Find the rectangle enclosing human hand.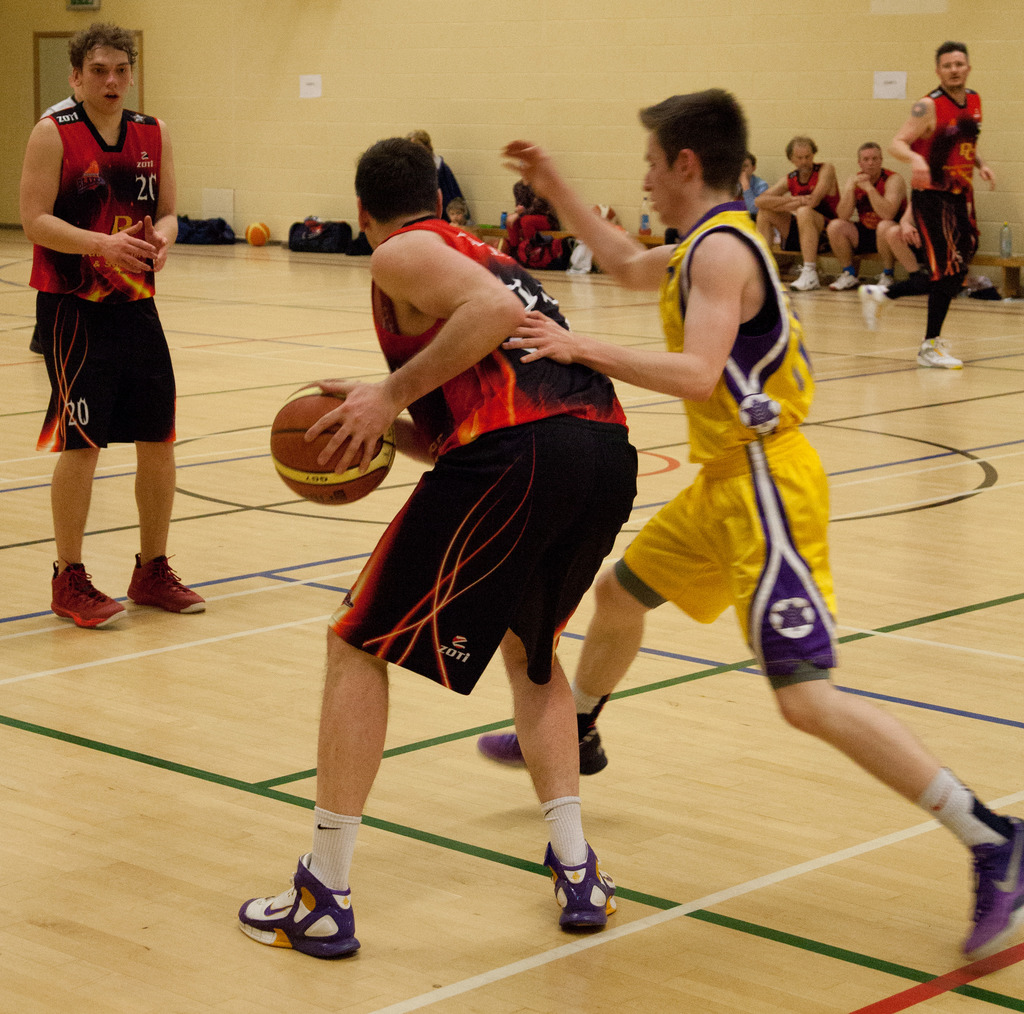
box(500, 306, 579, 370).
